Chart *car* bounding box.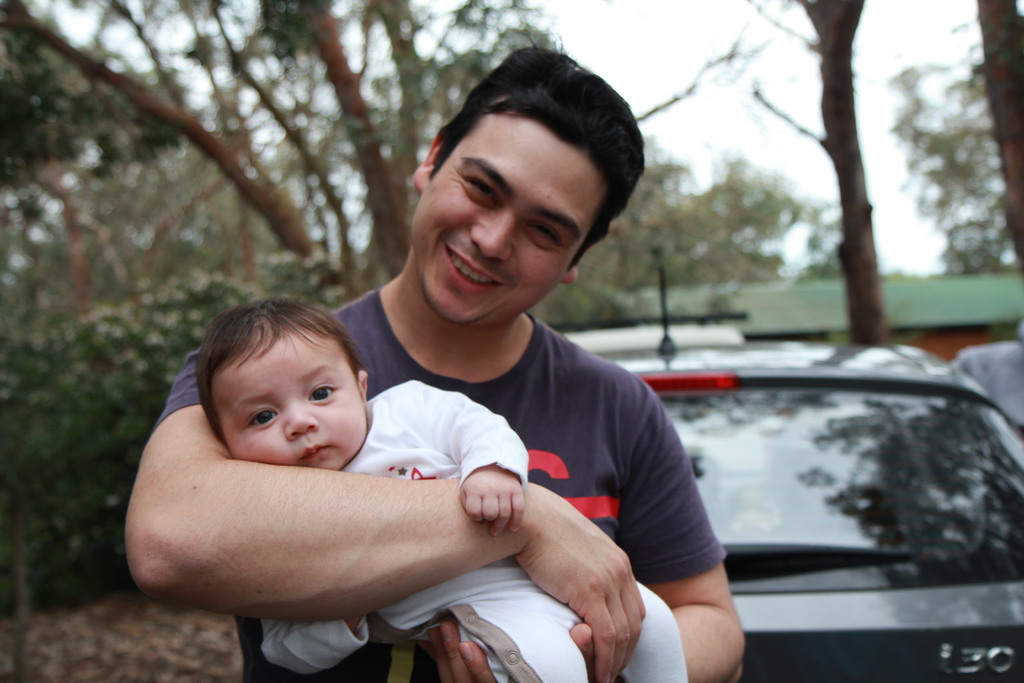
Charted: Rect(589, 270, 1023, 678).
